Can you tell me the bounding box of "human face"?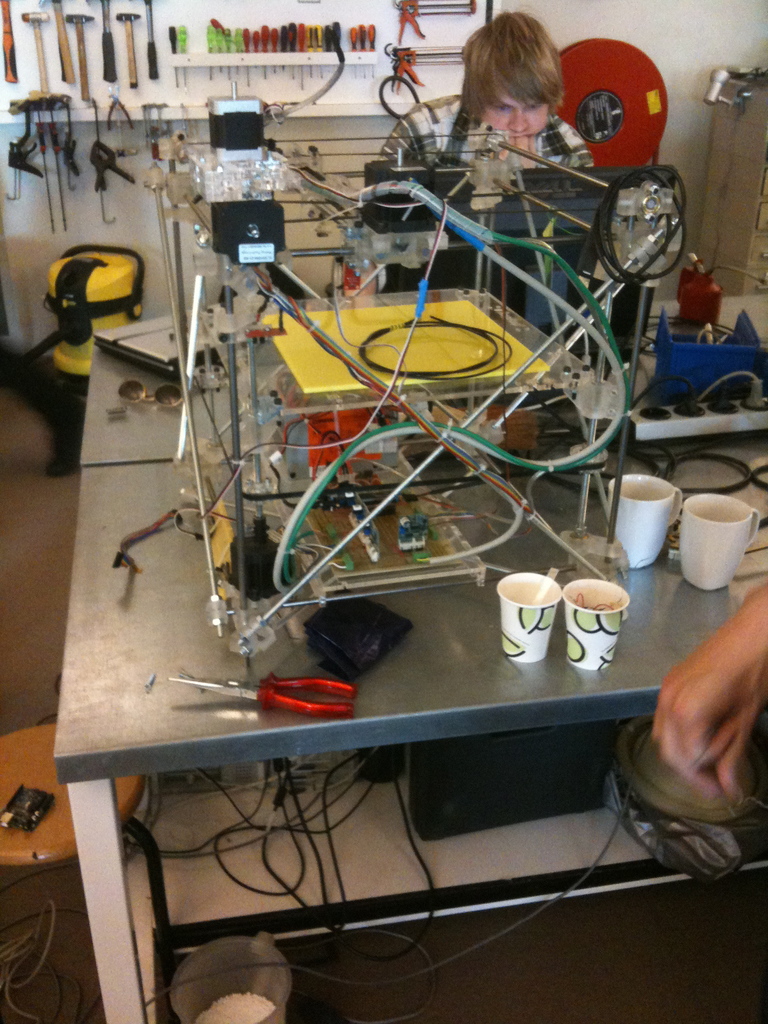
region(483, 90, 554, 160).
